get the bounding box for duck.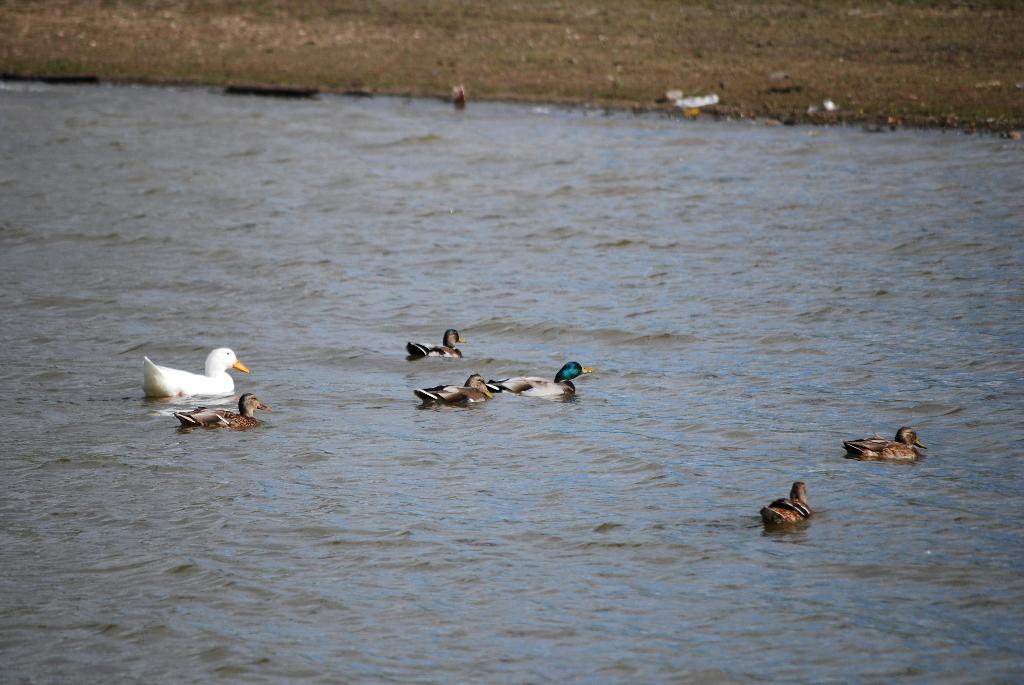
bbox=[404, 329, 468, 359].
